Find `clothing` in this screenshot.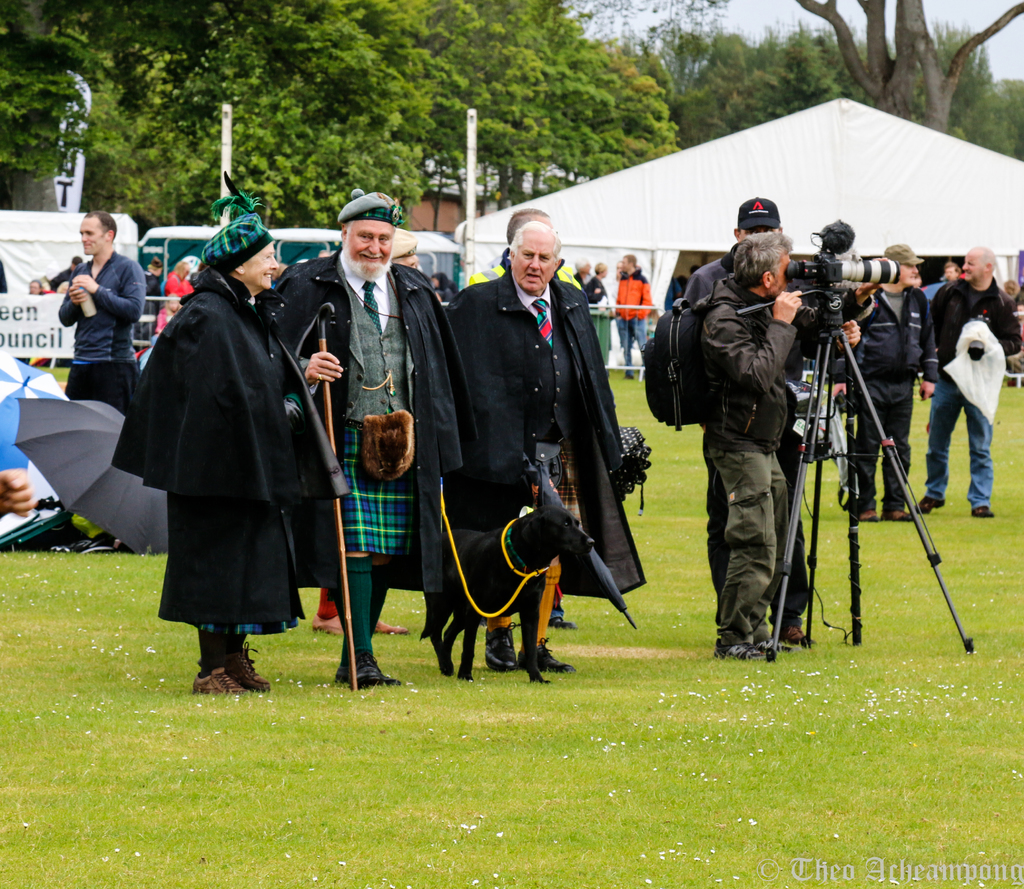
The bounding box for `clothing` is {"x1": 919, "y1": 269, "x2": 1015, "y2": 513}.
